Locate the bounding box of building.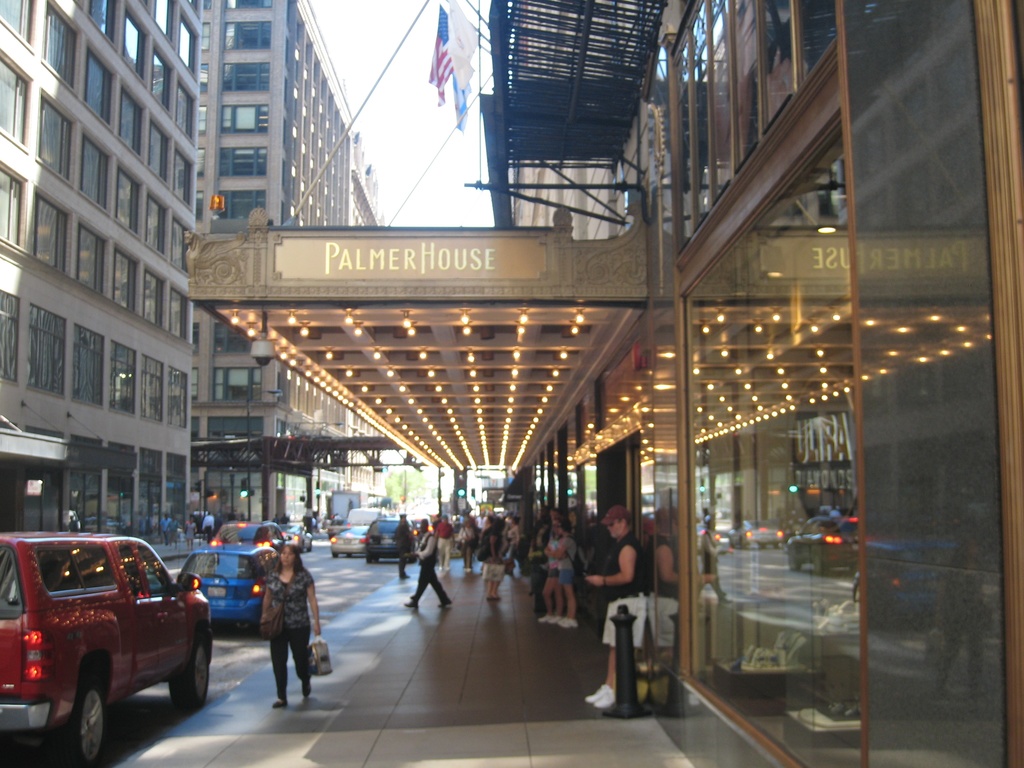
Bounding box: left=193, top=0, right=392, bottom=533.
